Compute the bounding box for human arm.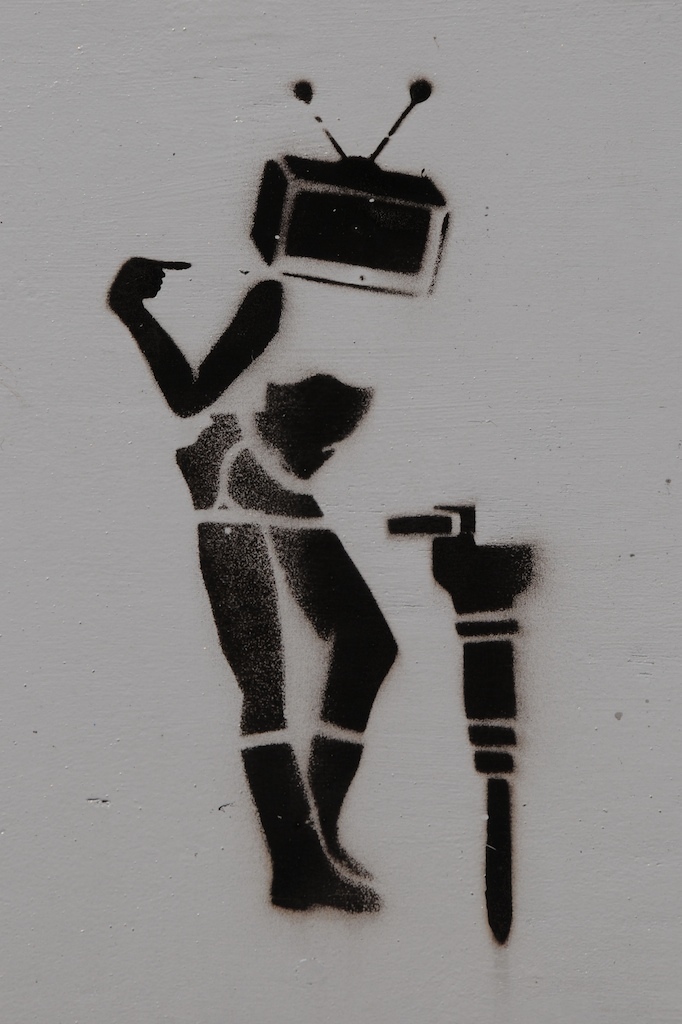
select_region(115, 244, 275, 414).
